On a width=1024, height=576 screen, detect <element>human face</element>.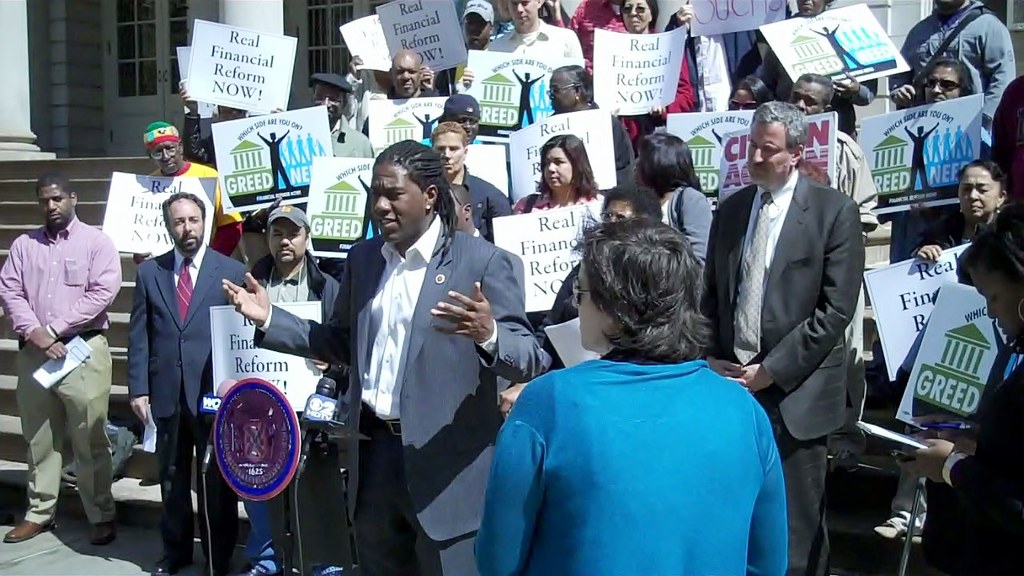
{"x1": 154, "y1": 138, "x2": 178, "y2": 174}.
